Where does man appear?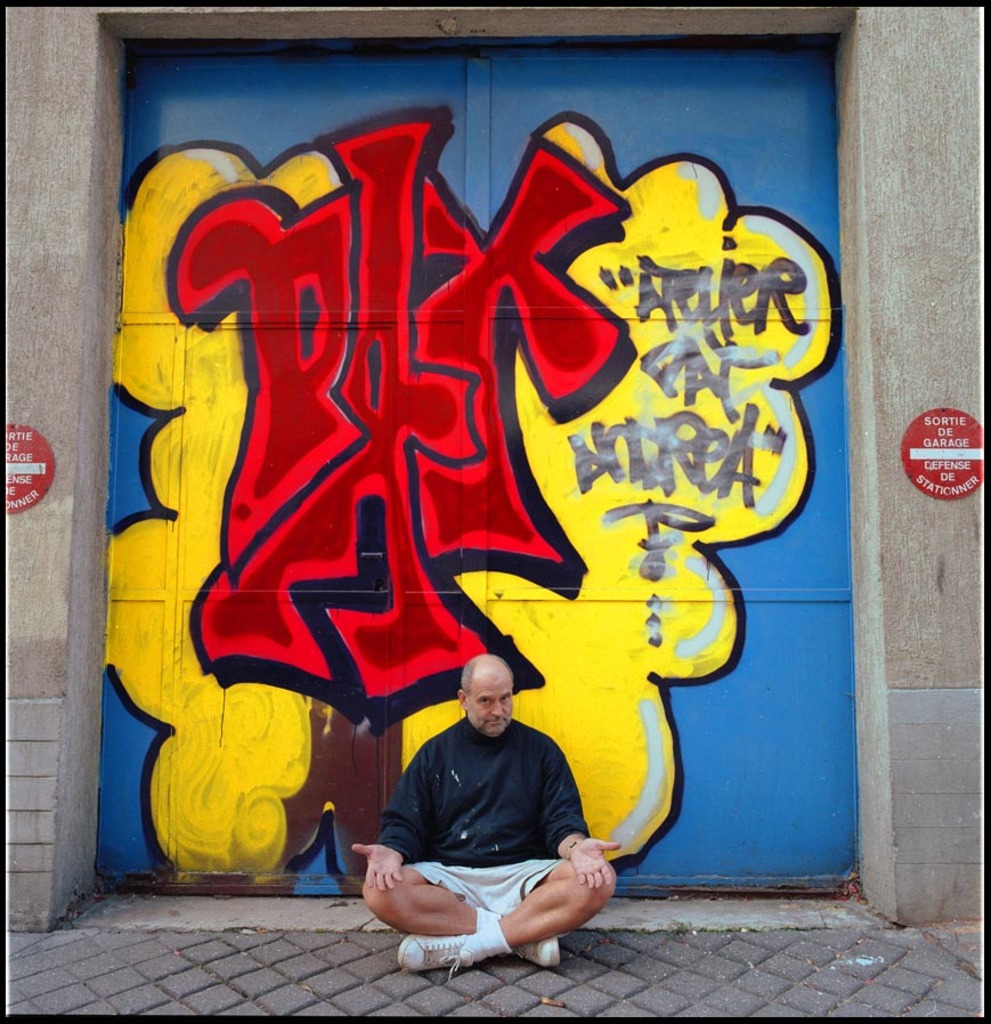
Appears at (x1=356, y1=655, x2=624, y2=985).
